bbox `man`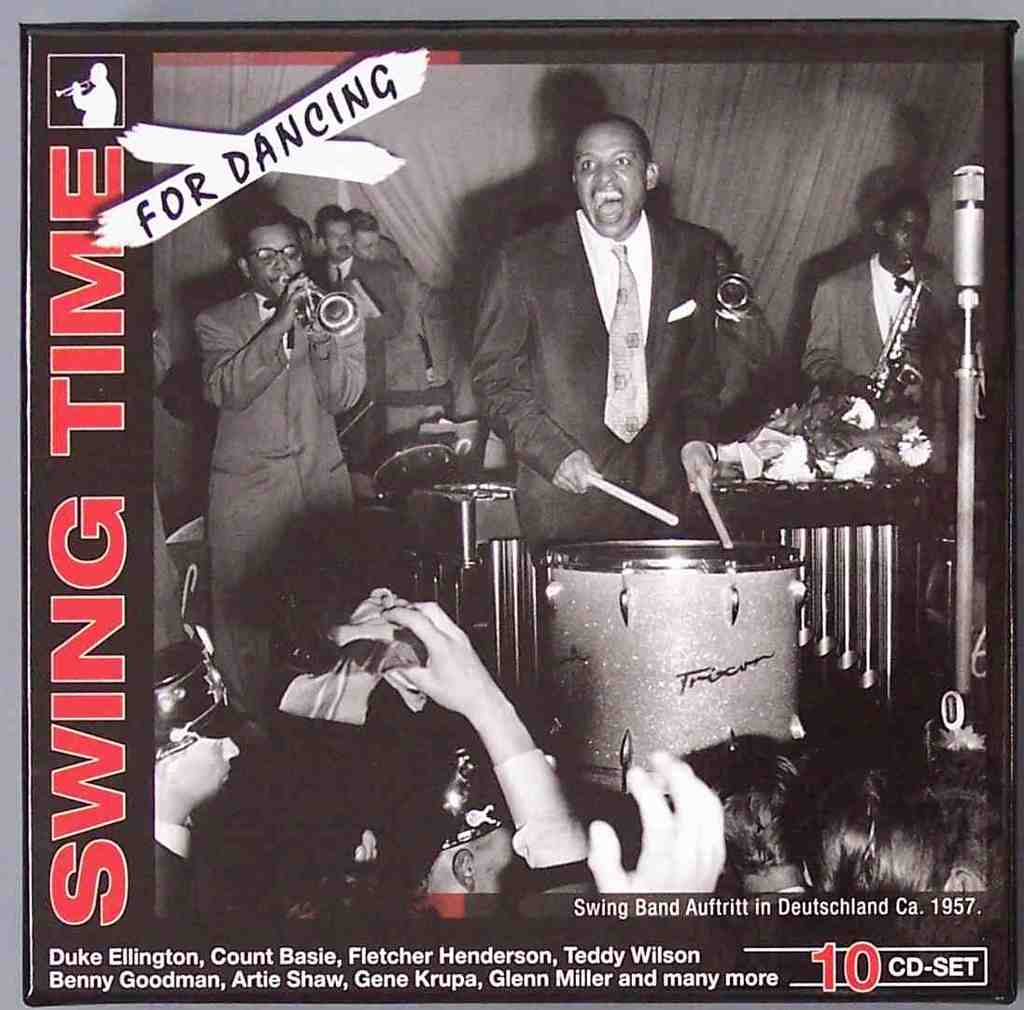
crop(470, 113, 777, 551)
